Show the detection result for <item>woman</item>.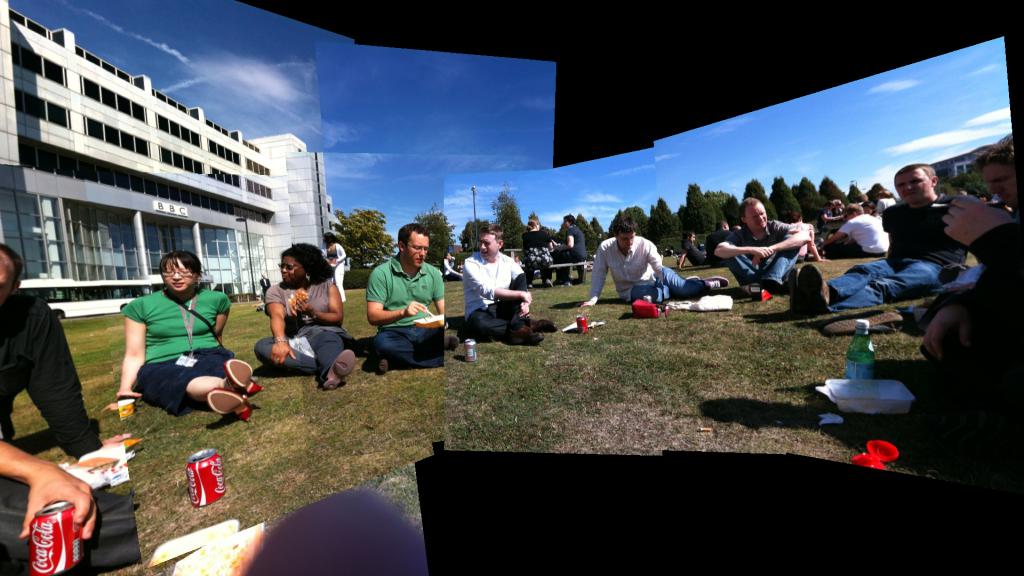
BBox(316, 225, 349, 296).
